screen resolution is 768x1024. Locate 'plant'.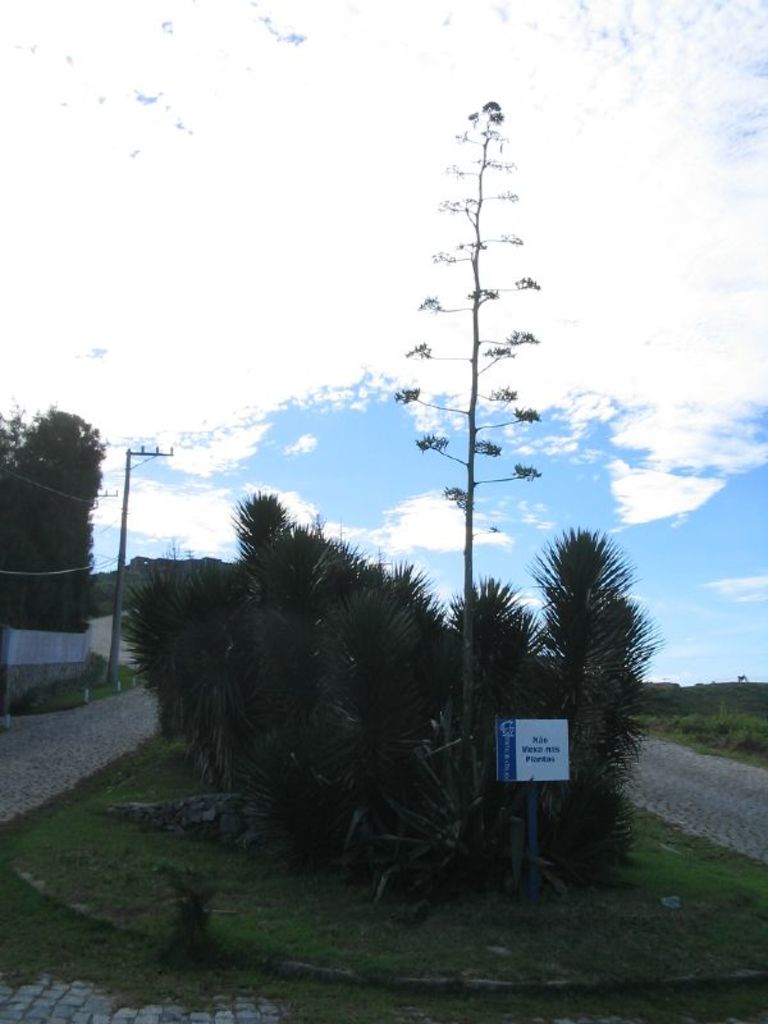
BBox(394, 96, 543, 864).
